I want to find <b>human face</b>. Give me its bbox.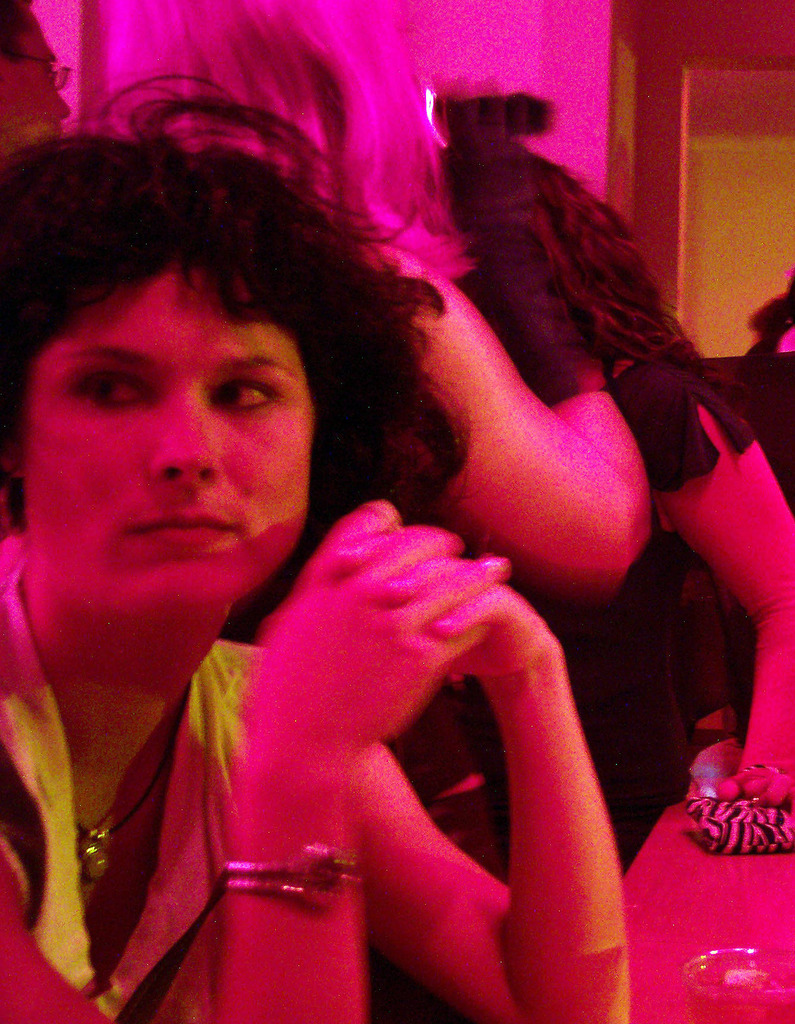
Rect(17, 256, 316, 611).
